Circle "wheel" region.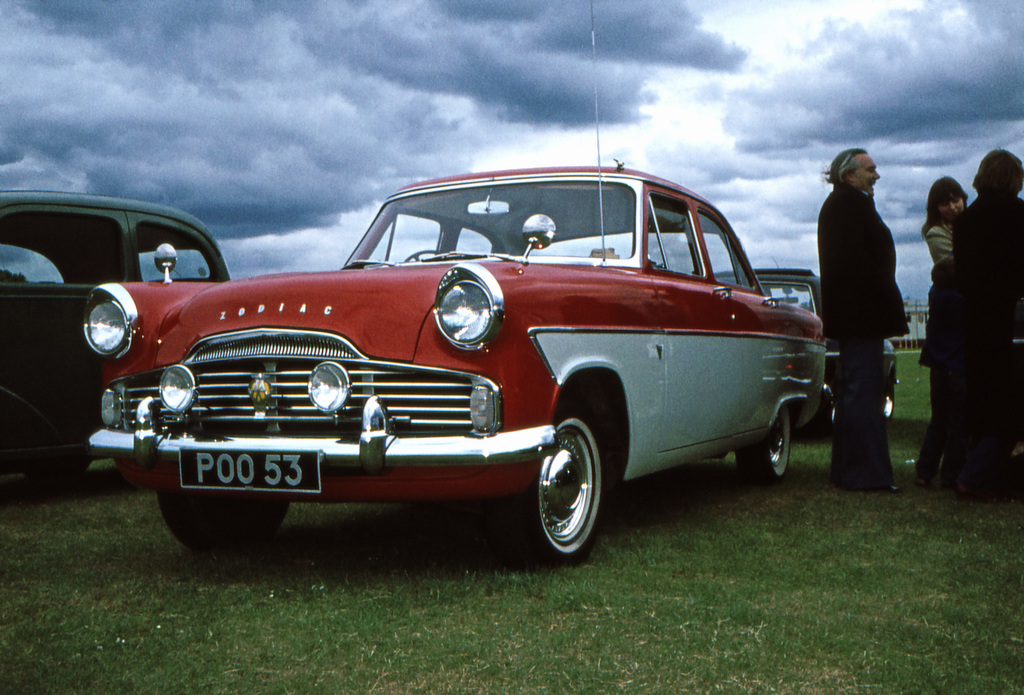
Region: 885,372,896,420.
